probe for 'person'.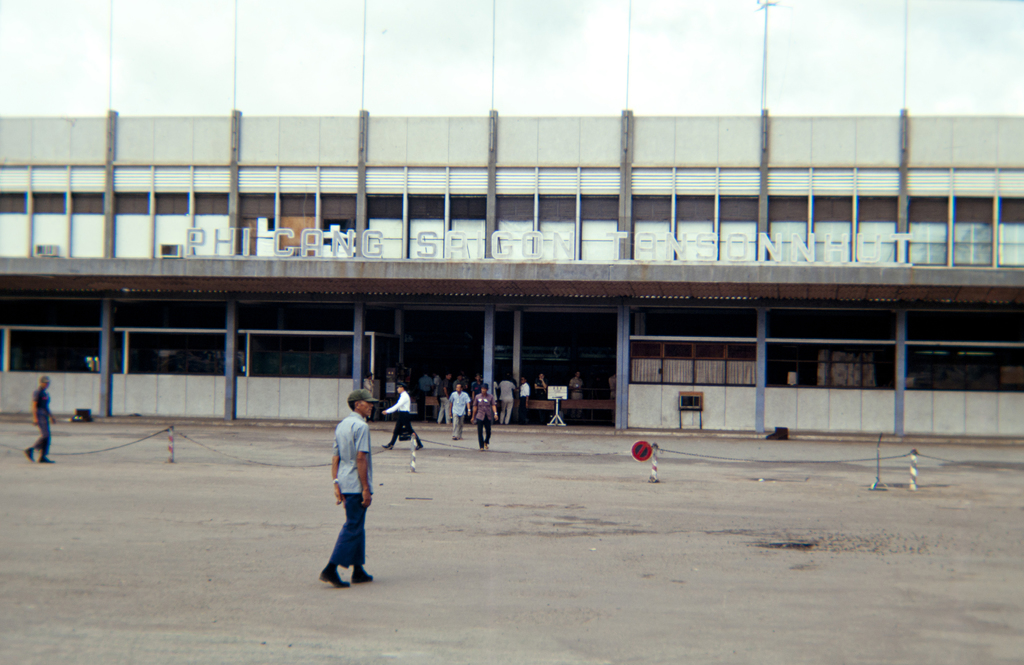
Probe result: box(449, 386, 470, 439).
